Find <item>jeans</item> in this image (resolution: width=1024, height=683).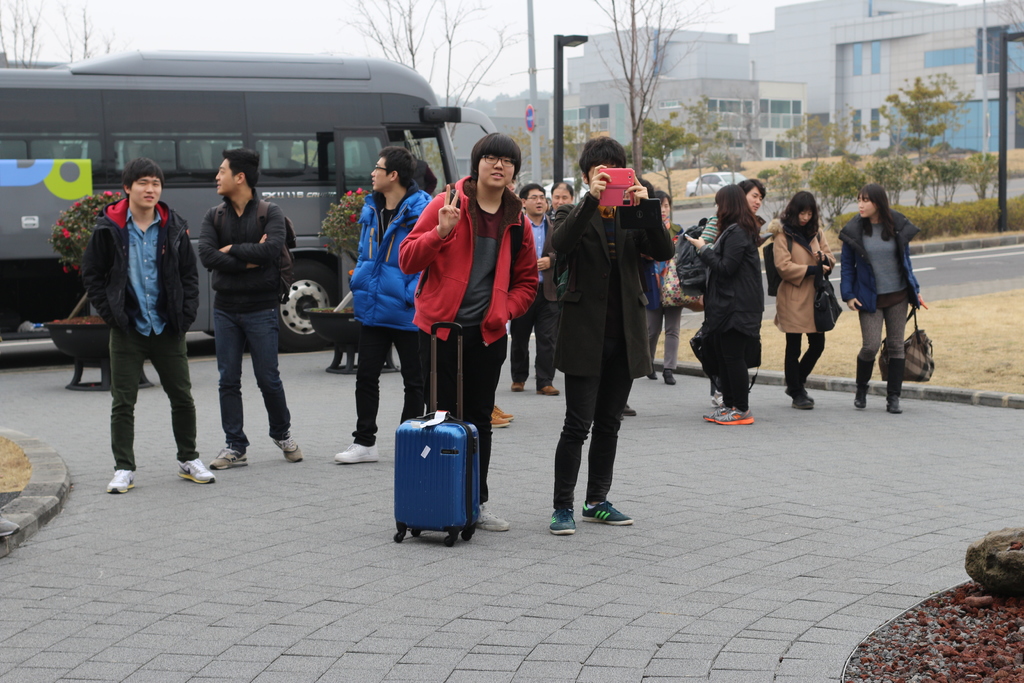
box=[211, 303, 291, 446].
